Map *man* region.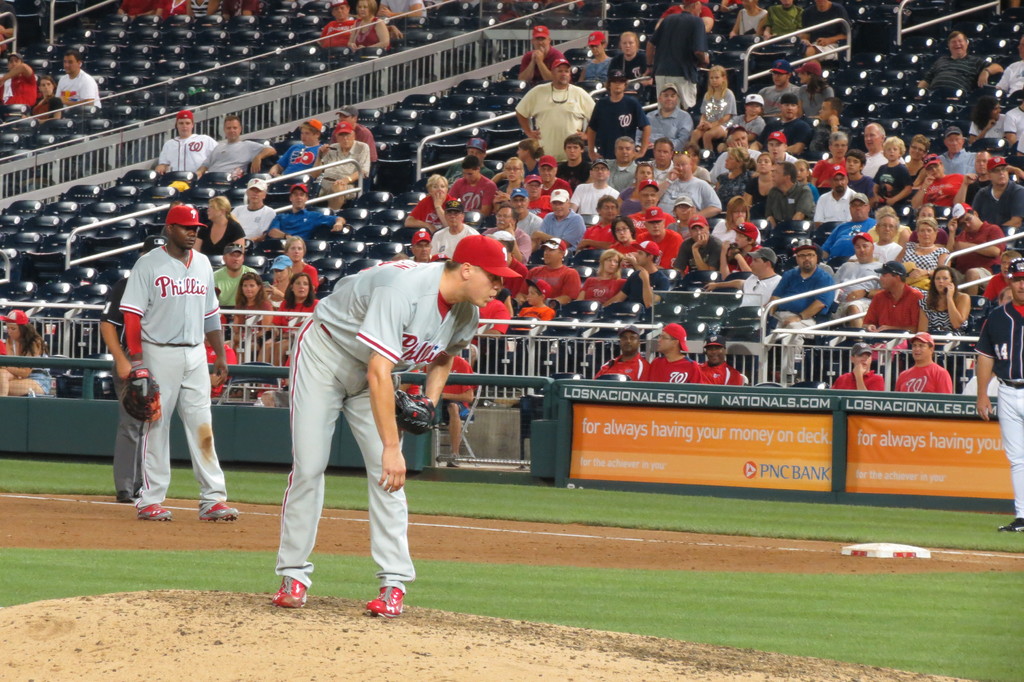
Mapped to bbox=(266, 118, 325, 179).
